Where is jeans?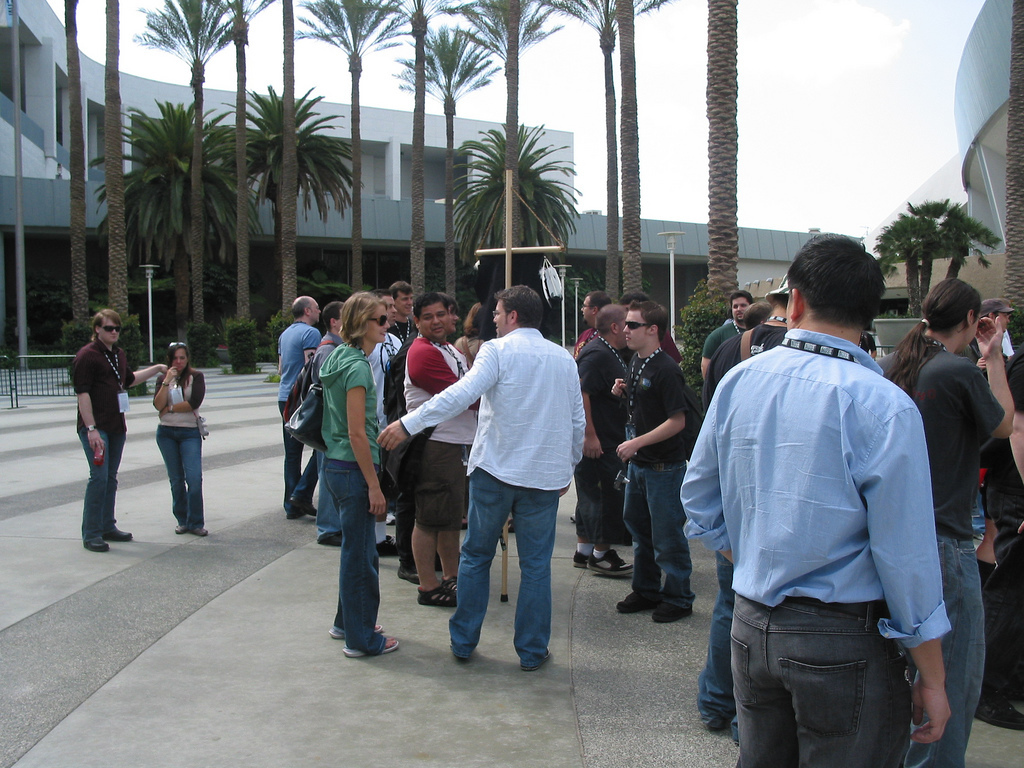
rect(695, 549, 736, 728).
